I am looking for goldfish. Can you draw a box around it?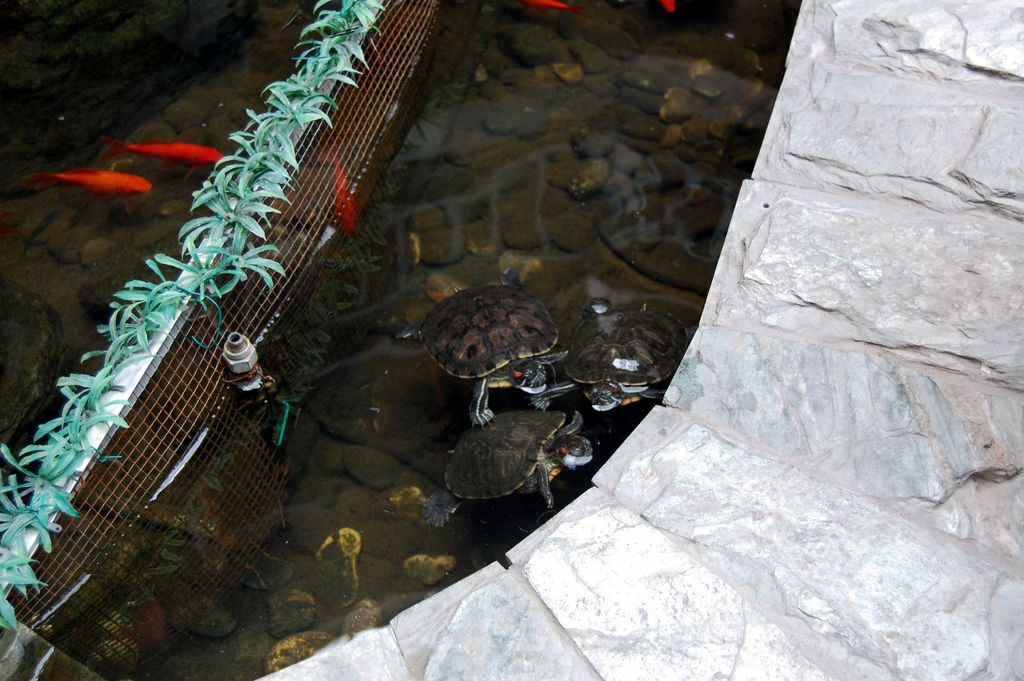
Sure, the bounding box is l=100, t=136, r=230, b=161.
